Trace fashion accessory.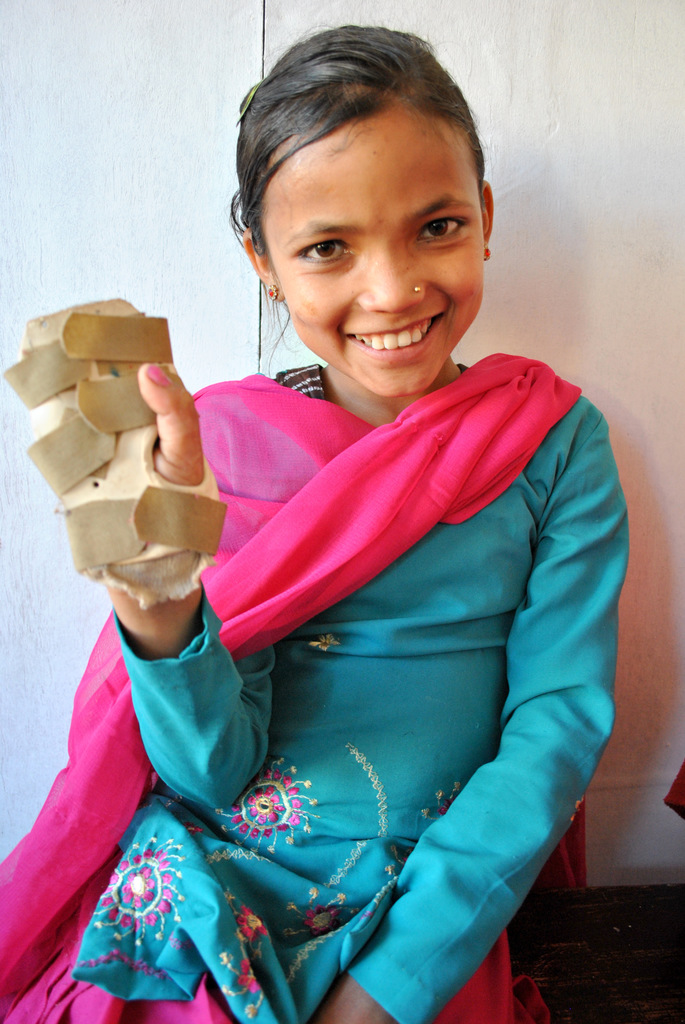
Traced to <bbox>232, 77, 262, 127</bbox>.
